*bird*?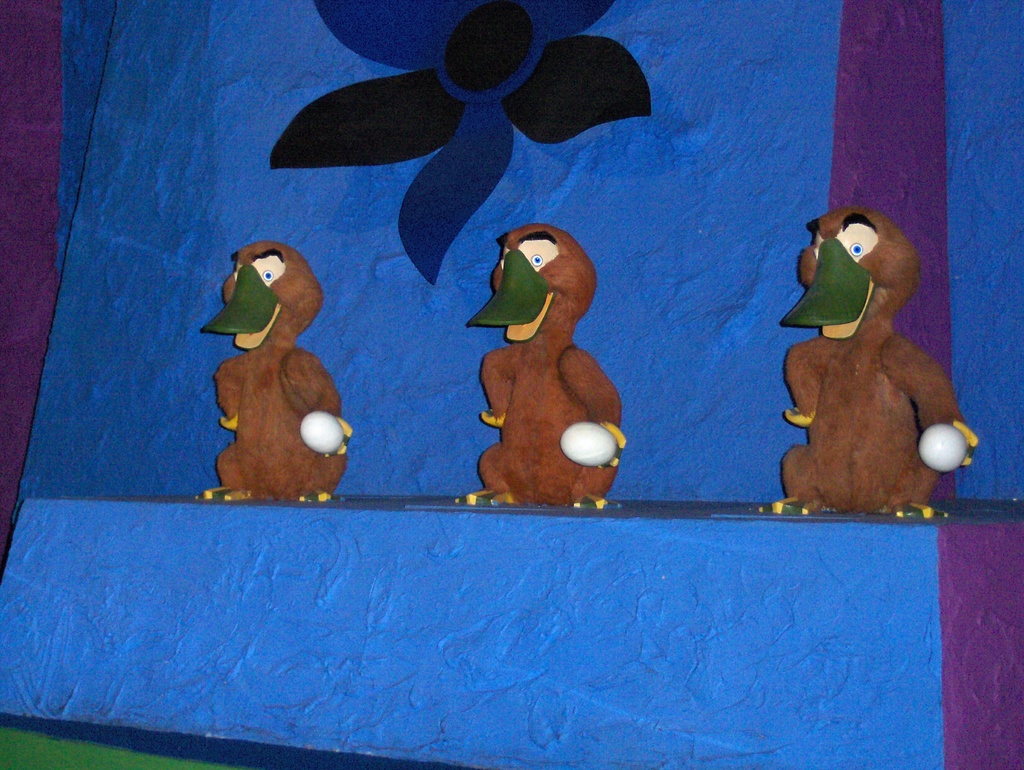
bbox(484, 225, 626, 499)
